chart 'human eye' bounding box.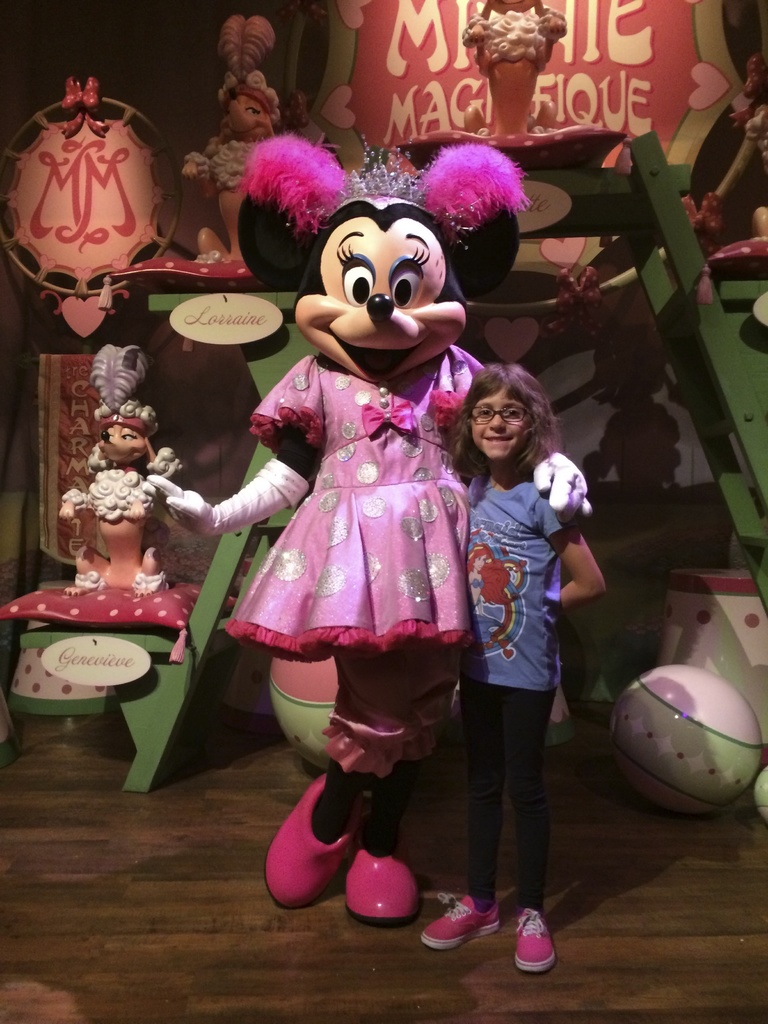
Charted: (x1=504, y1=406, x2=522, y2=418).
